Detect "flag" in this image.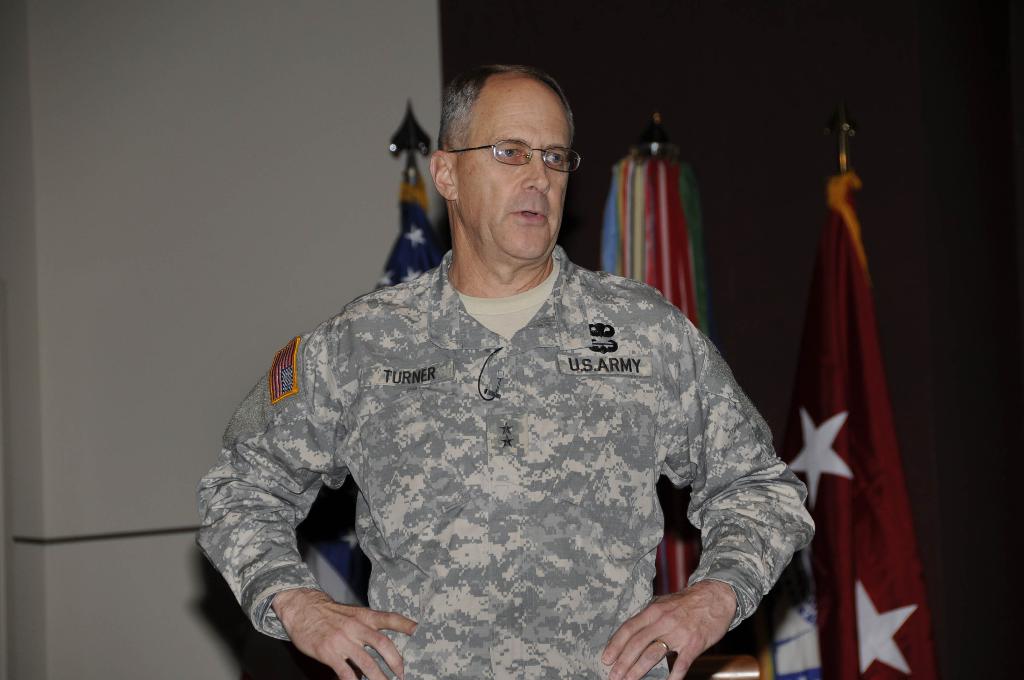
Detection: x1=308, y1=200, x2=433, y2=679.
